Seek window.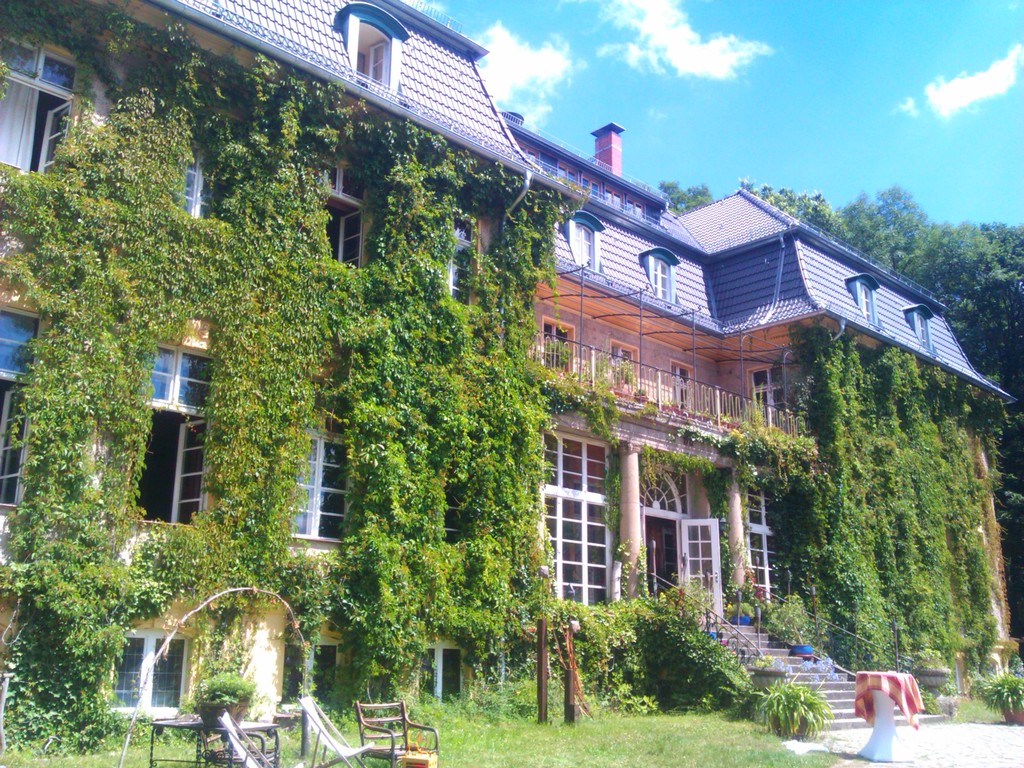
{"x1": 615, "y1": 348, "x2": 631, "y2": 403}.
